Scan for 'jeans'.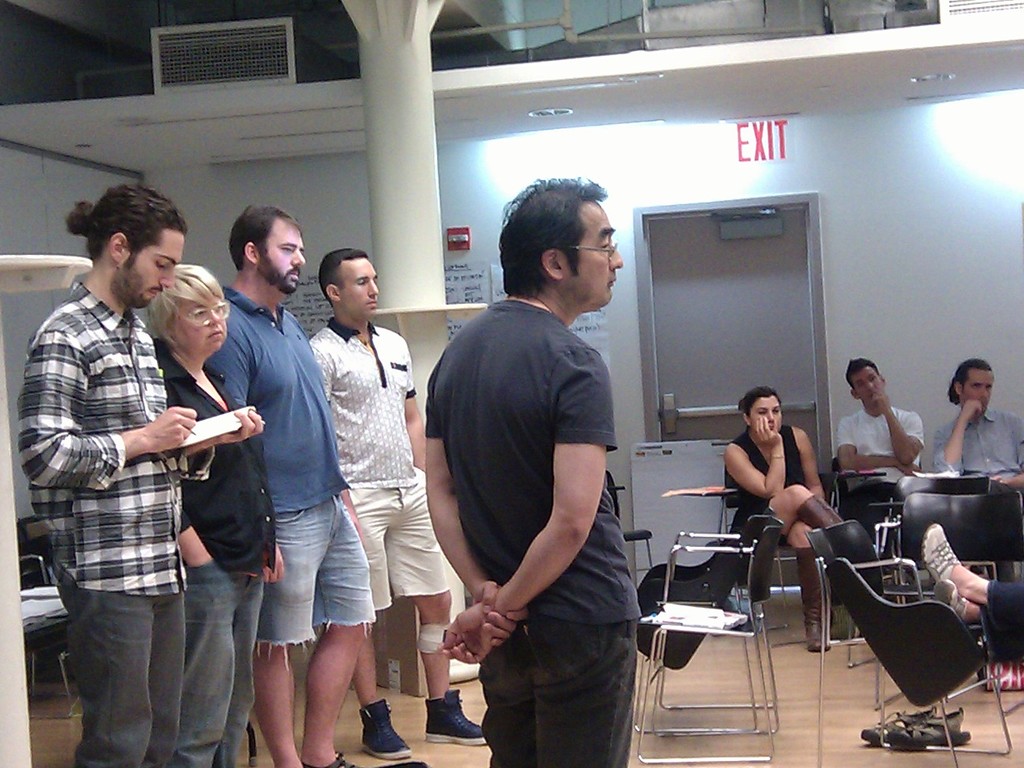
Scan result: 184:556:263:767.
